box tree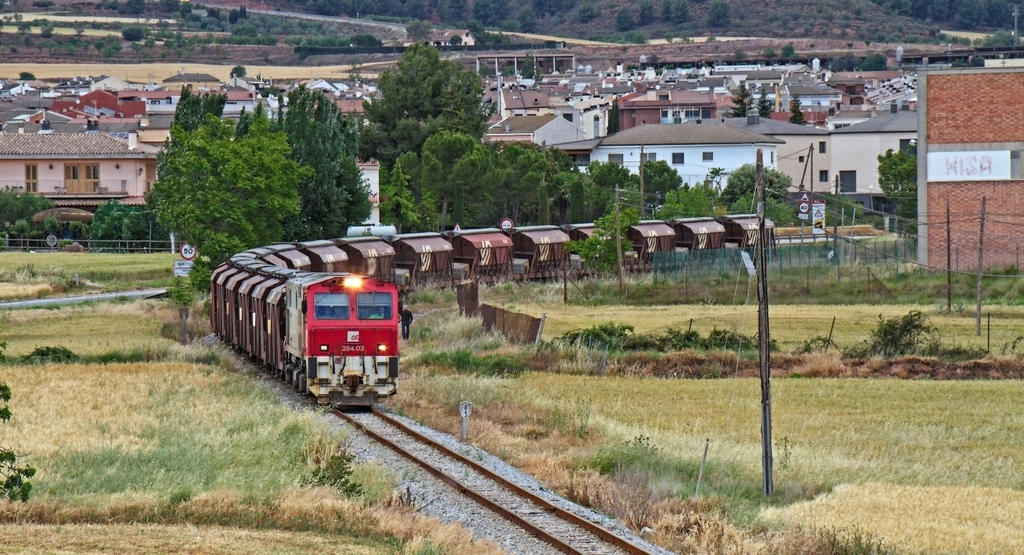
704/0/736/31
